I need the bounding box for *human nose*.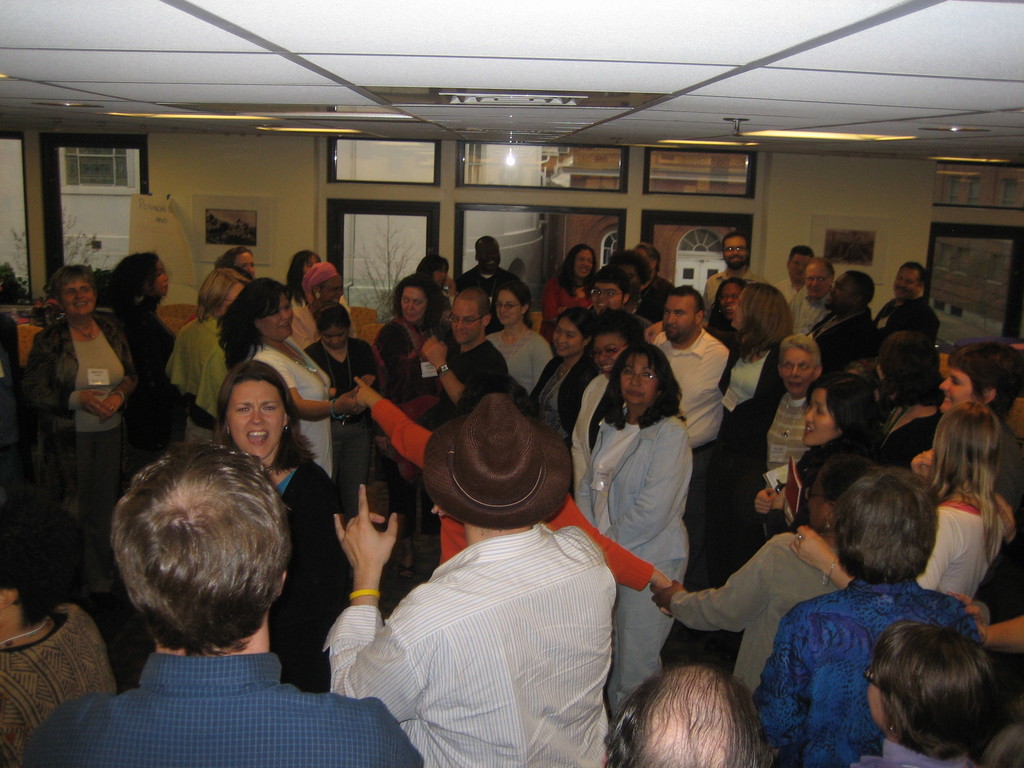
Here it is: bbox(733, 245, 738, 253).
